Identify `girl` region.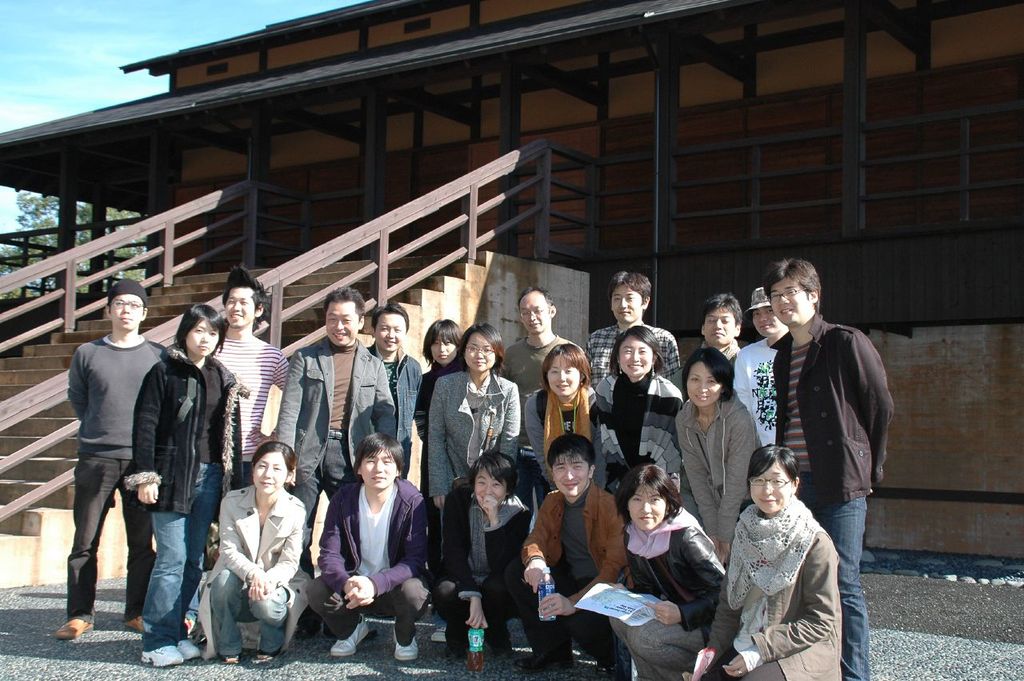
Region: crop(411, 316, 452, 610).
